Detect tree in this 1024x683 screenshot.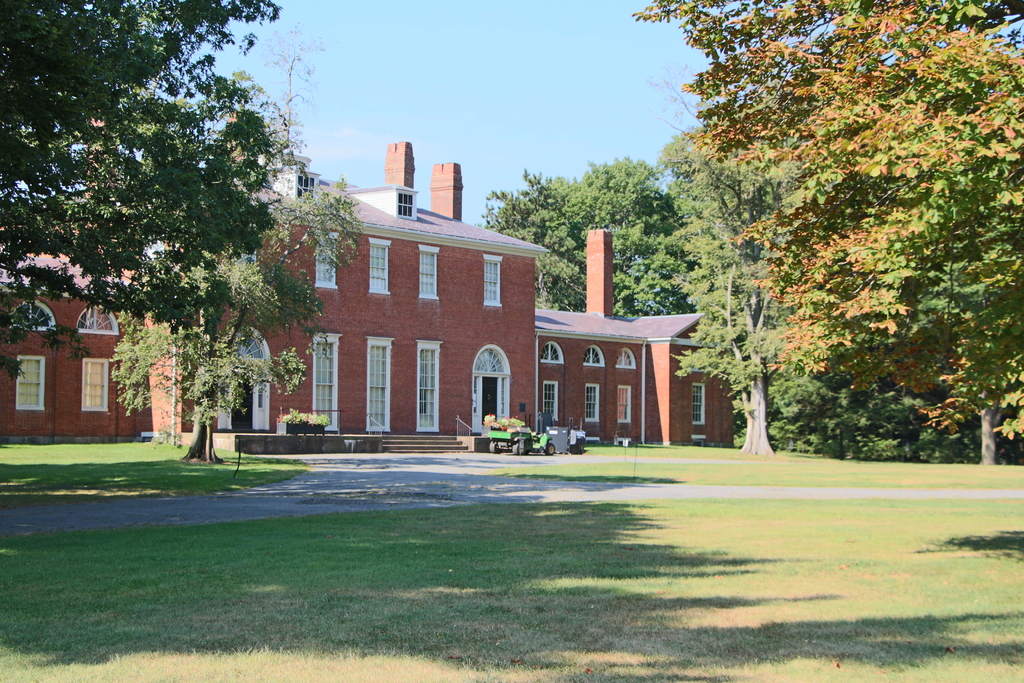
Detection: box=[0, 0, 290, 407].
